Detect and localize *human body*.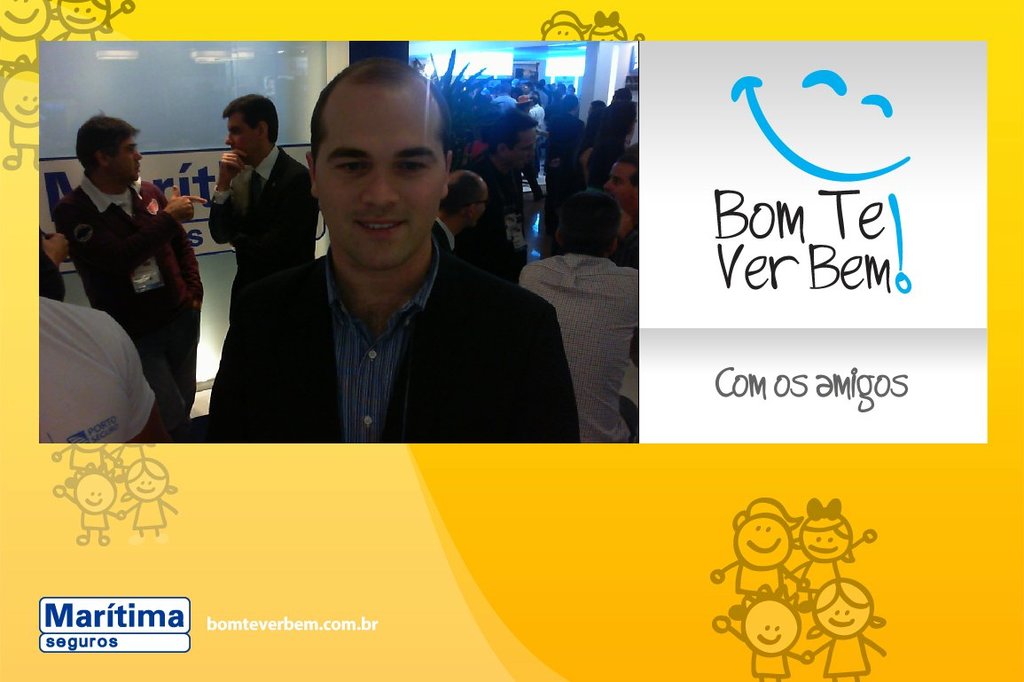
Localized at bbox(205, 49, 576, 444).
